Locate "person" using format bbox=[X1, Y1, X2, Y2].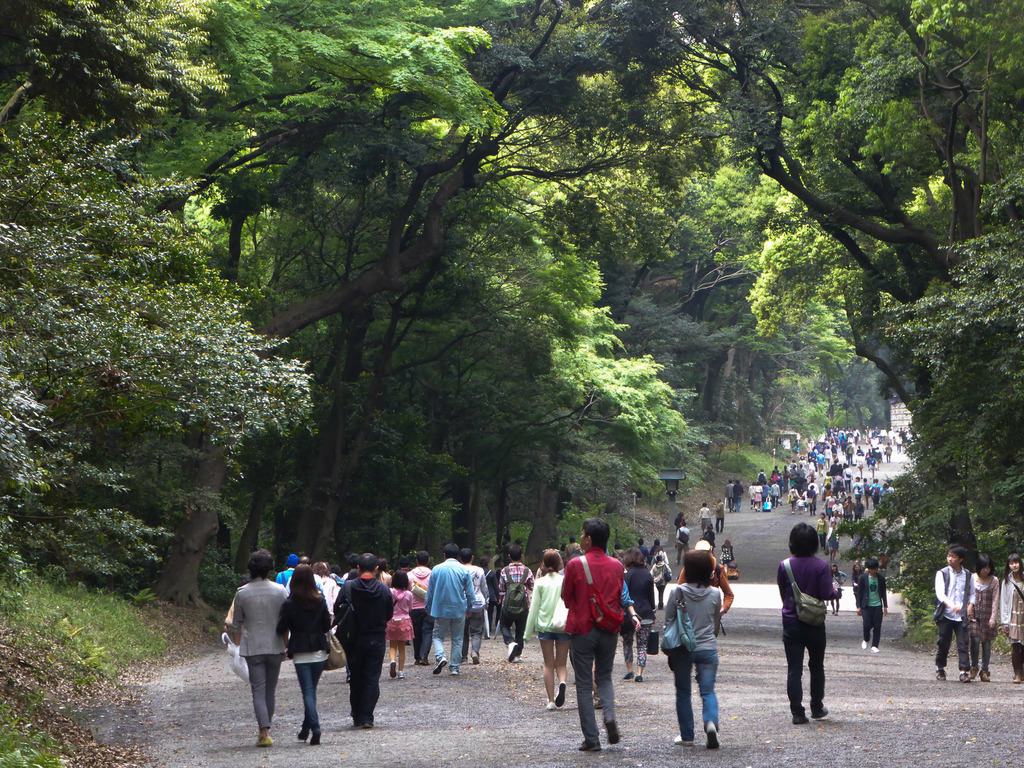
bbox=[968, 554, 996, 688].
